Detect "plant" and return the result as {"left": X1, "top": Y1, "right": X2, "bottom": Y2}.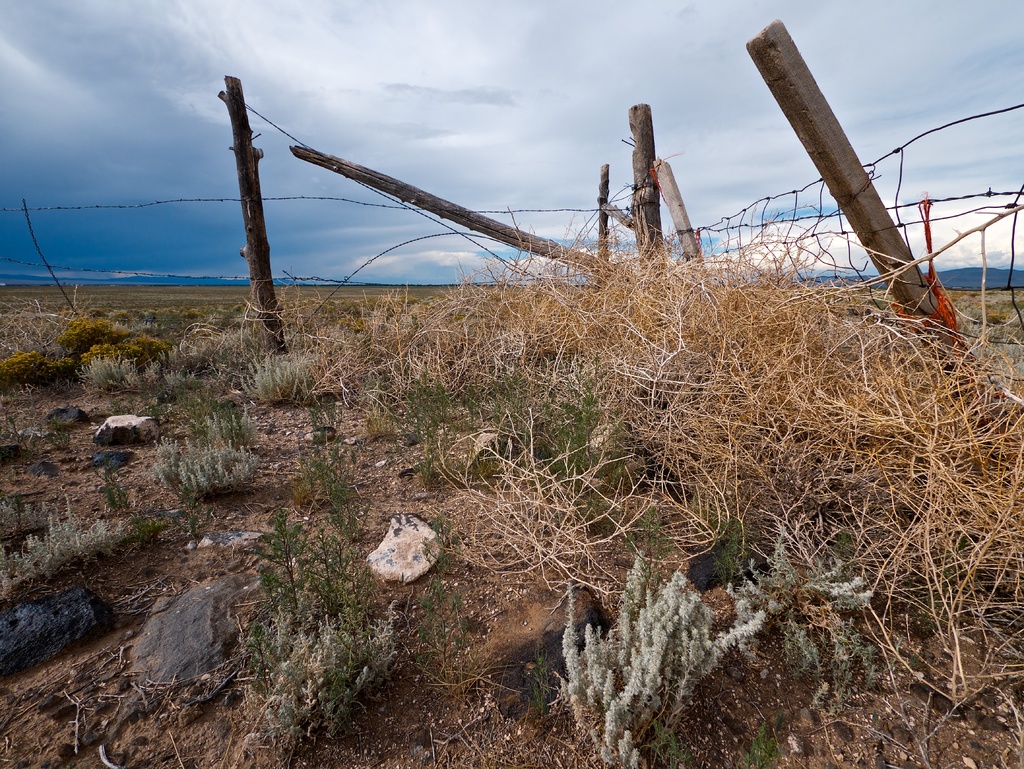
{"left": 239, "top": 348, "right": 319, "bottom": 396}.
